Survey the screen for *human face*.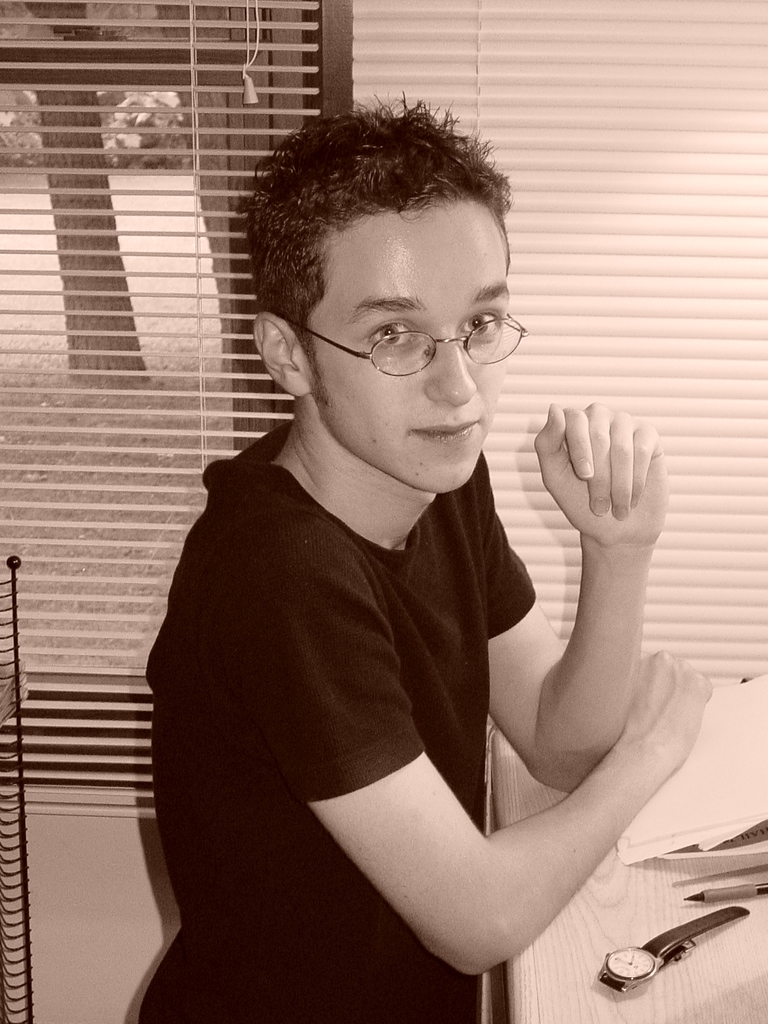
Survey found: 315 198 506 490.
